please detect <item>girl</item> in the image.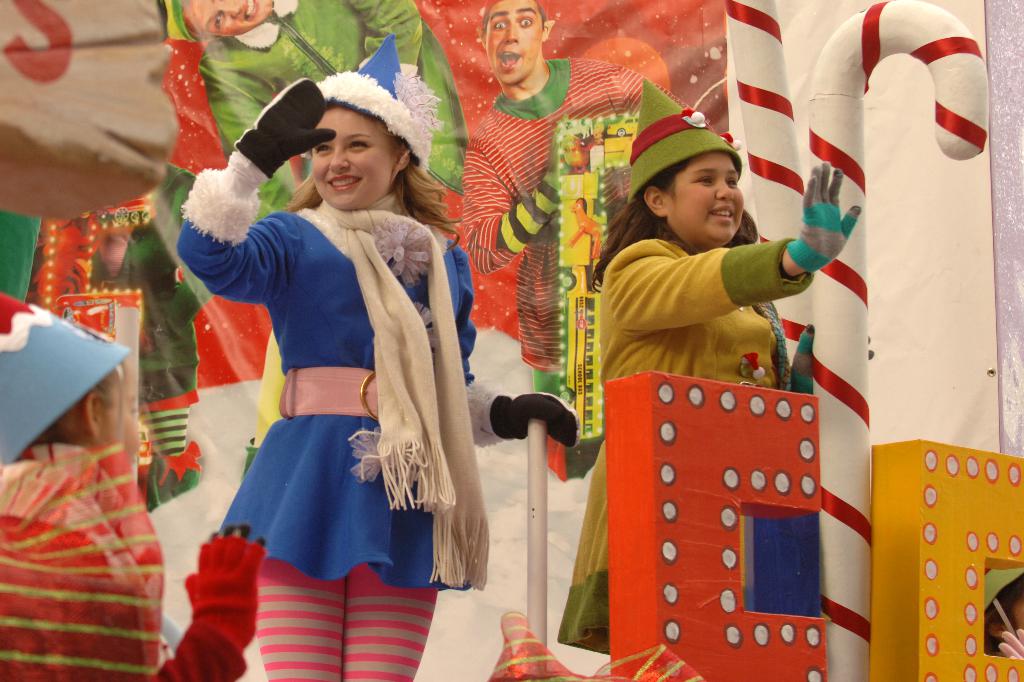
Rect(175, 35, 489, 681).
